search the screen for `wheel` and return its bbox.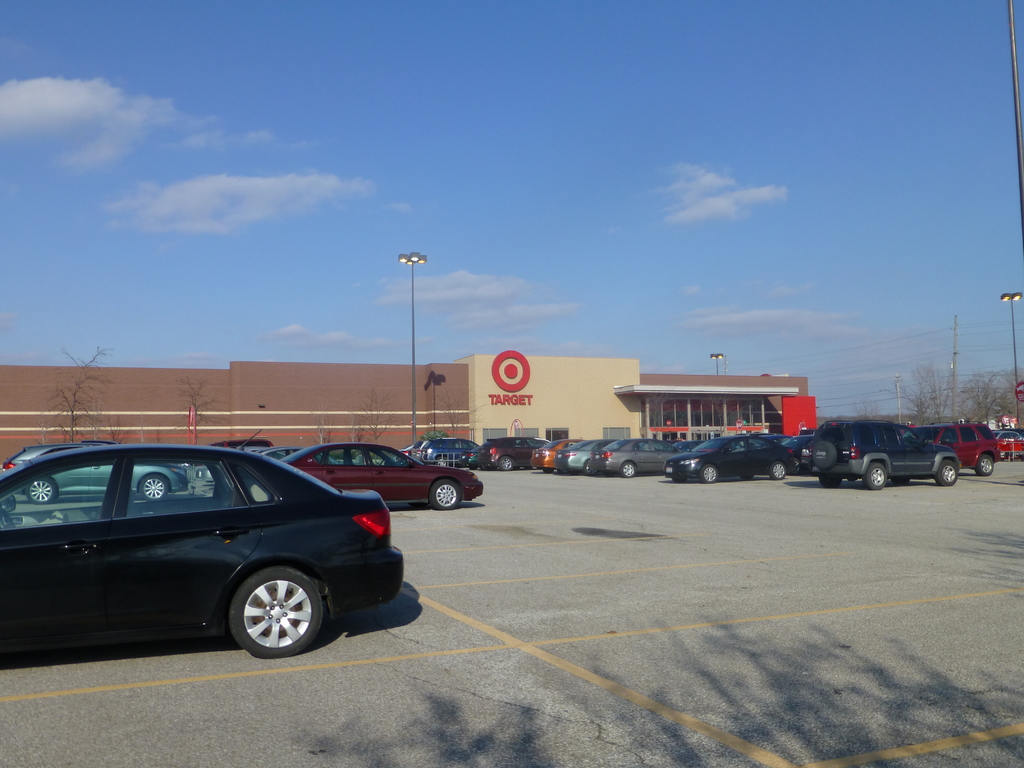
Found: (621,462,636,477).
